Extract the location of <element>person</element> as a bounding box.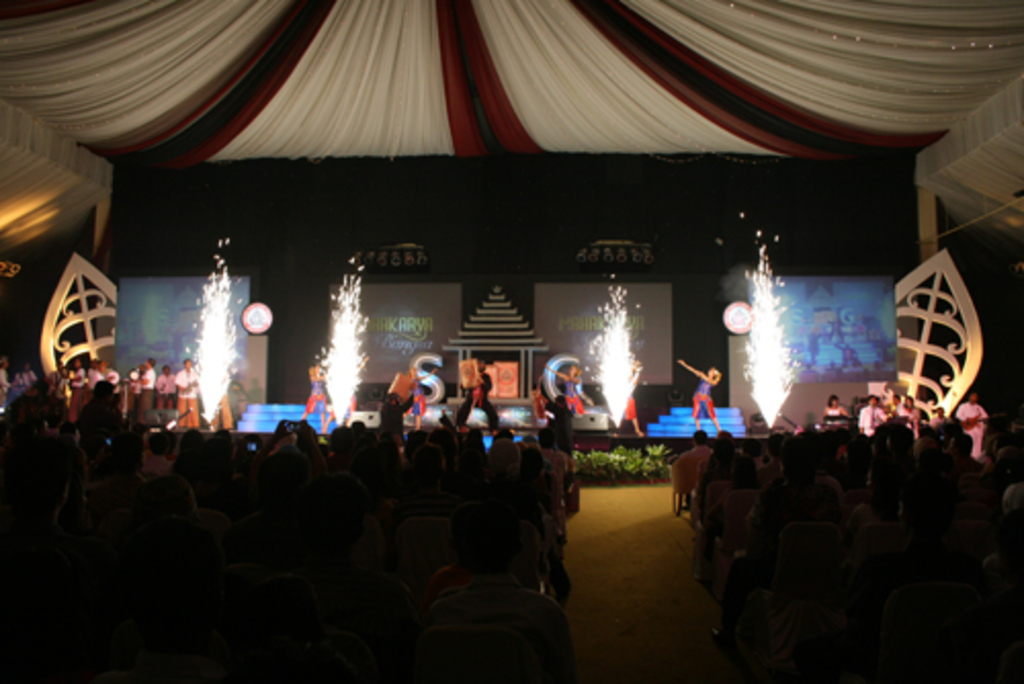
rect(678, 342, 727, 446).
